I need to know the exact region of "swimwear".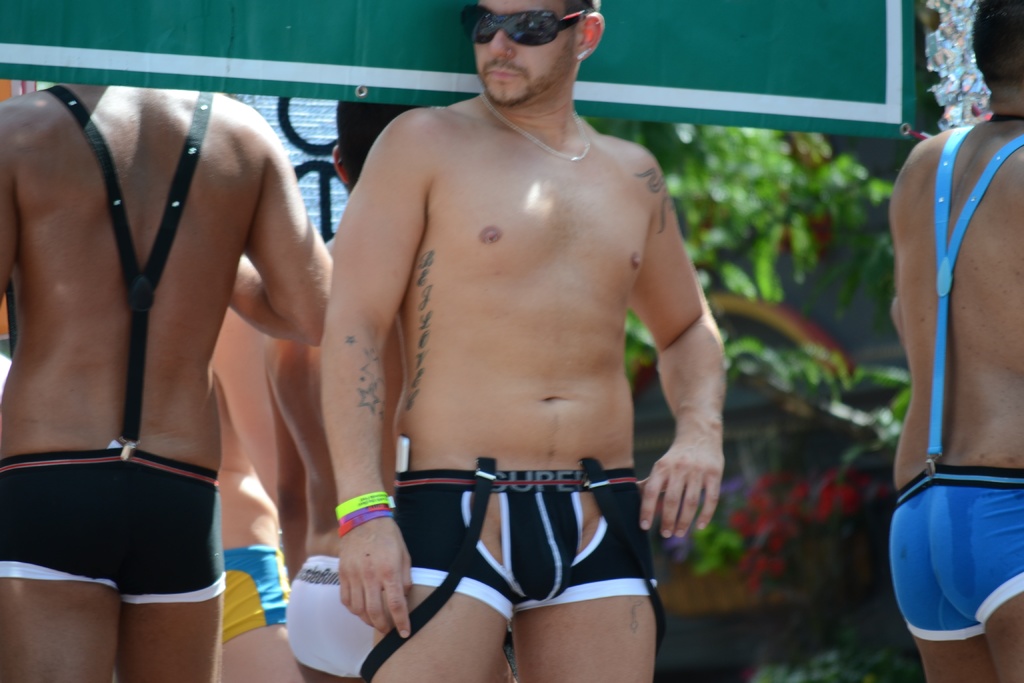
Region: Rect(885, 124, 1023, 638).
